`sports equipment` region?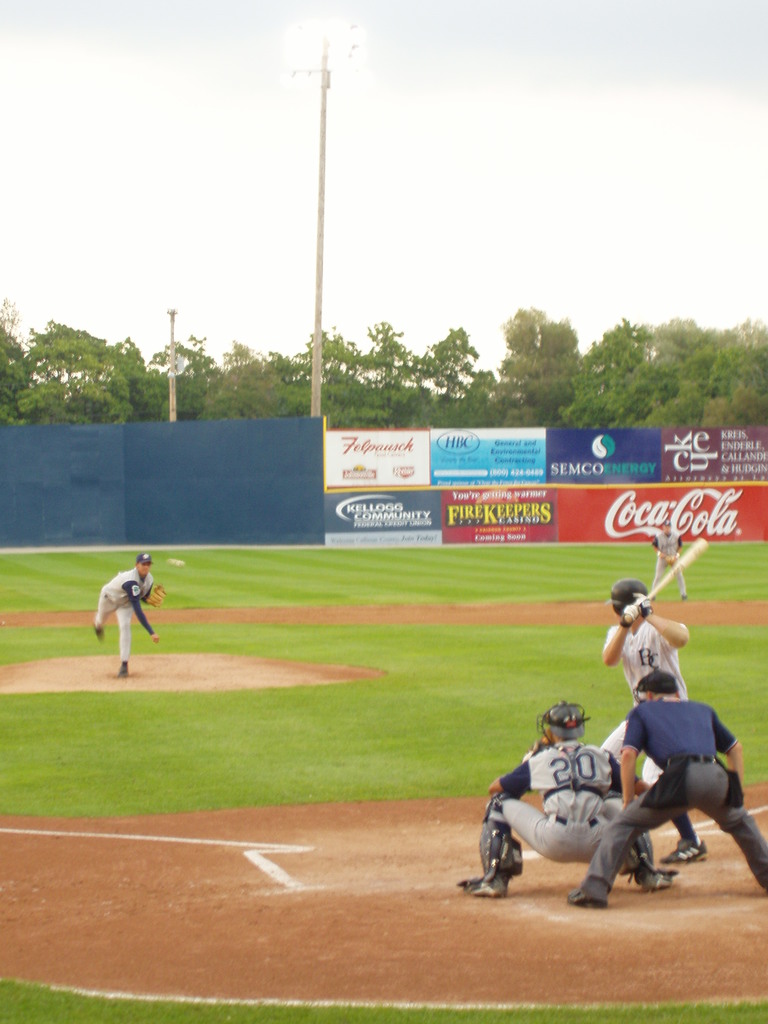
633,543,708,605
